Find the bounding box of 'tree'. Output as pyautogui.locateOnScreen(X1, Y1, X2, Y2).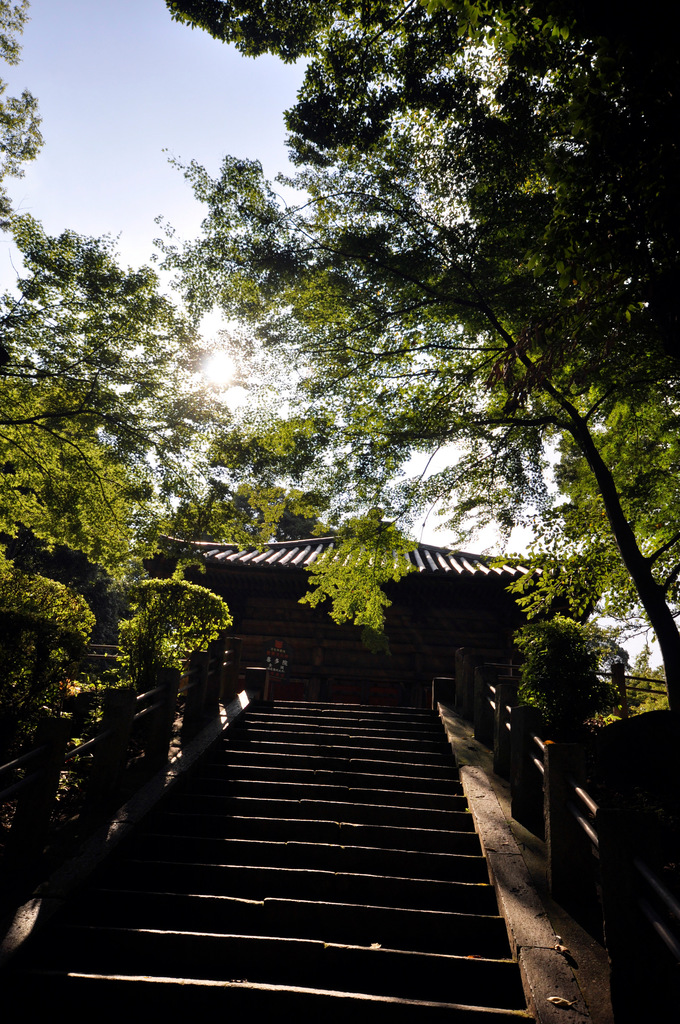
pyautogui.locateOnScreen(169, 0, 660, 771).
